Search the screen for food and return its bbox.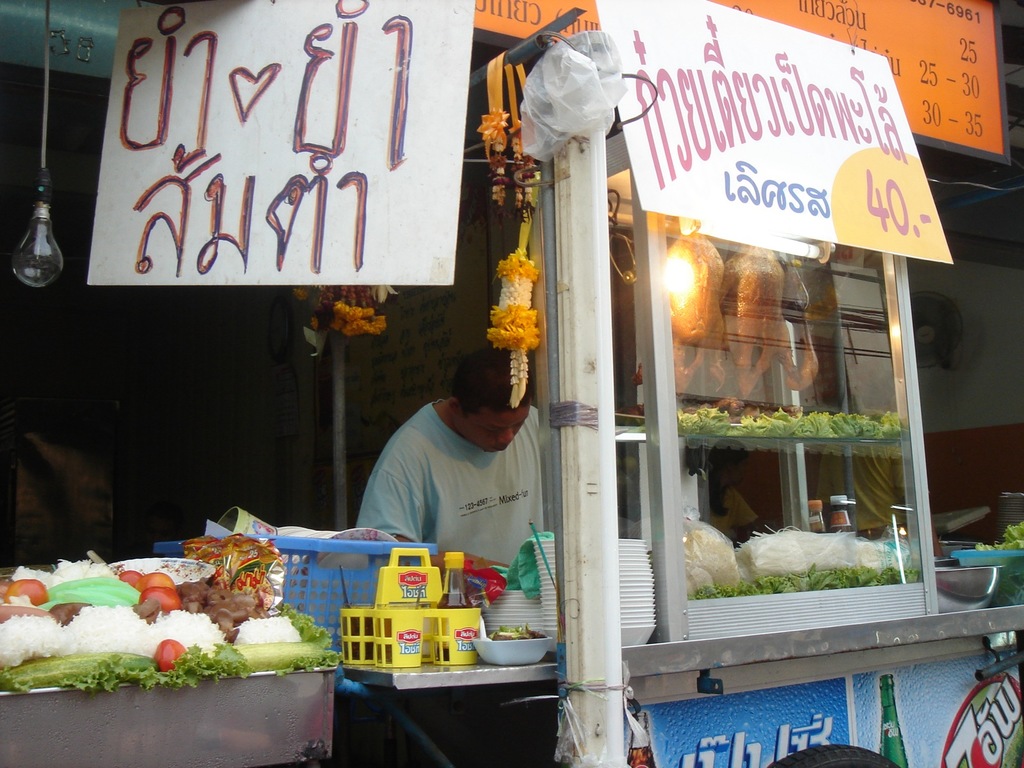
Found: region(667, 228, 721, 403).
